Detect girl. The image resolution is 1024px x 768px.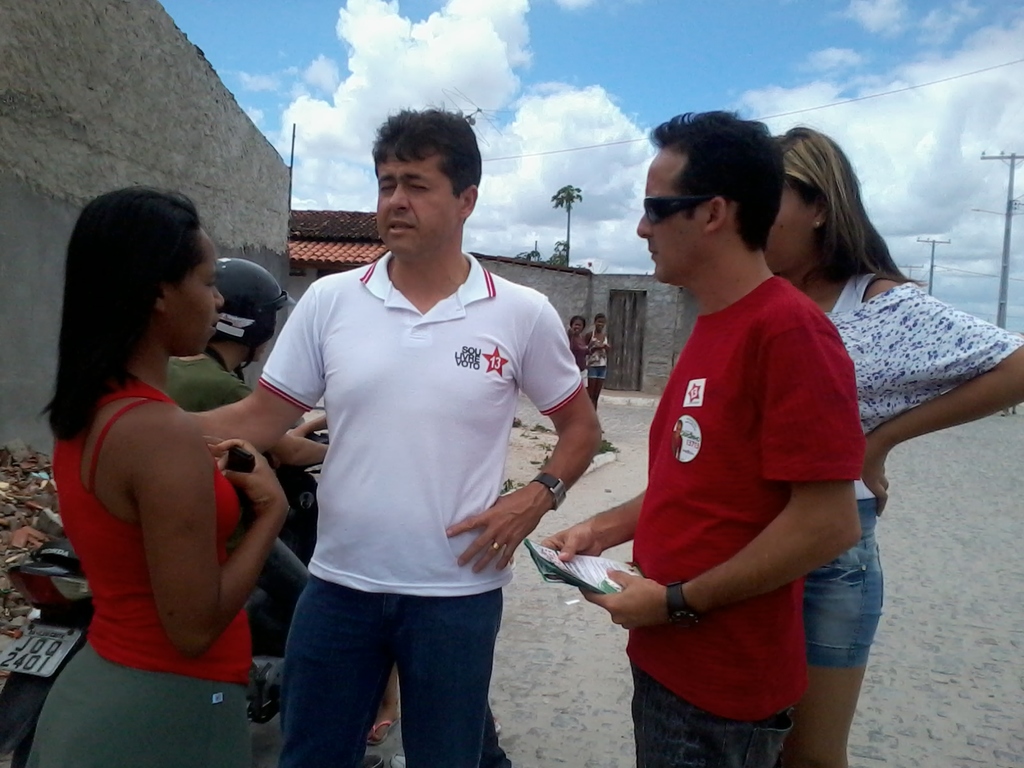
locate(564, 312, 588, 385).
